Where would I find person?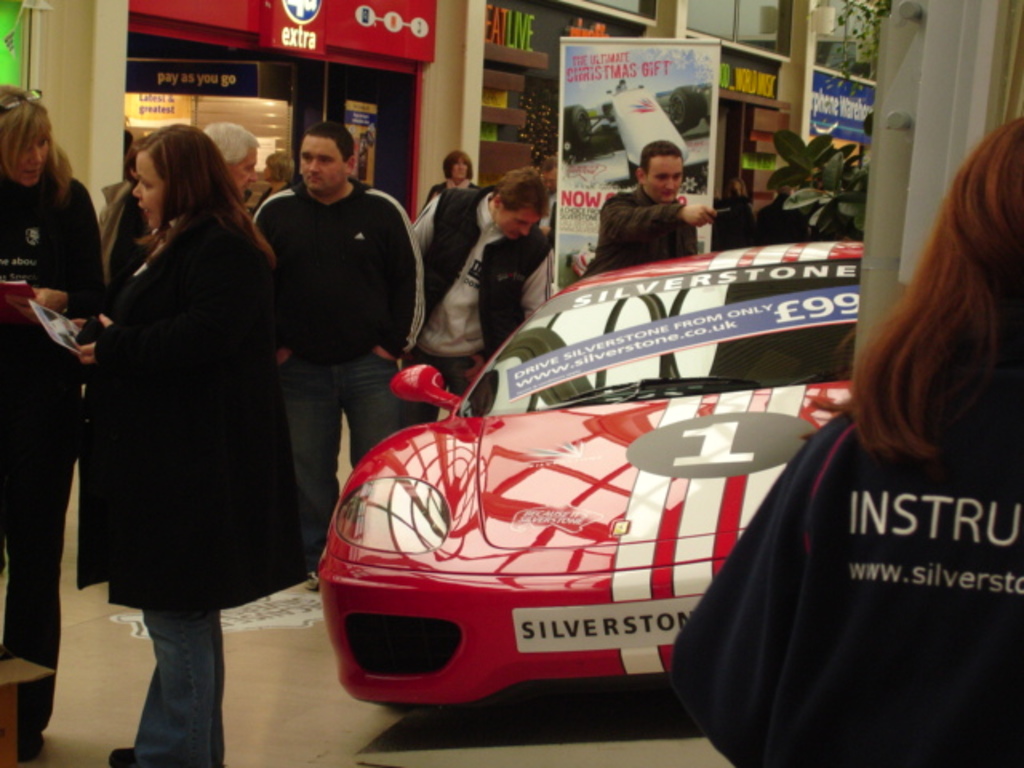
At (662, 123, 1022, 766).
